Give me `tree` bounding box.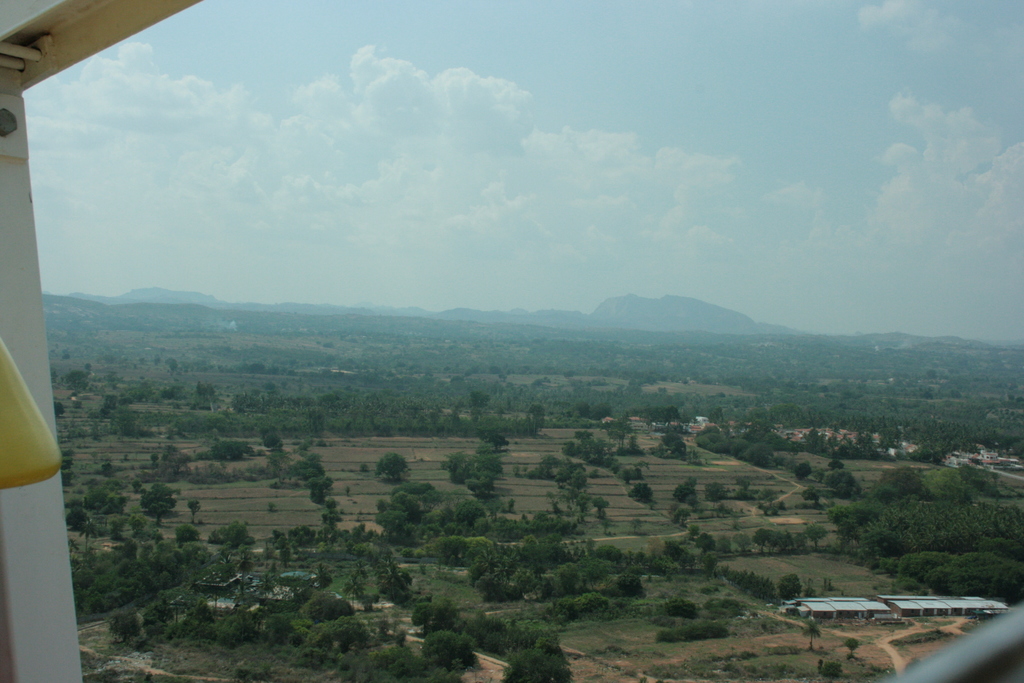
[481,506,524,561].
